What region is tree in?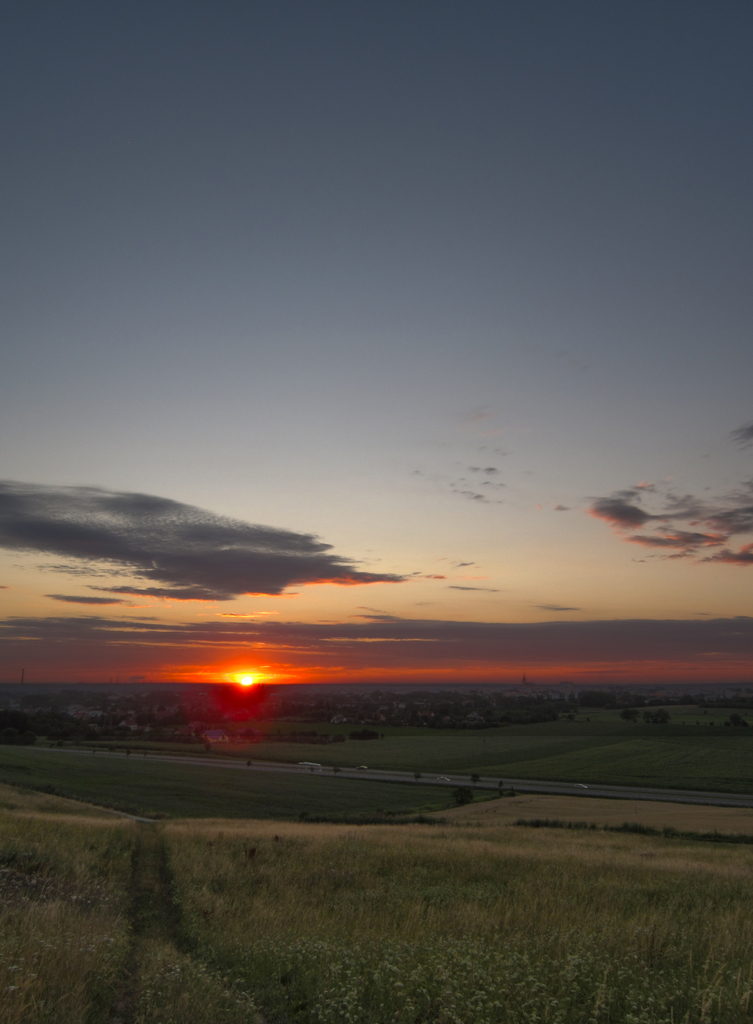
[206, 740, 211, 752].
